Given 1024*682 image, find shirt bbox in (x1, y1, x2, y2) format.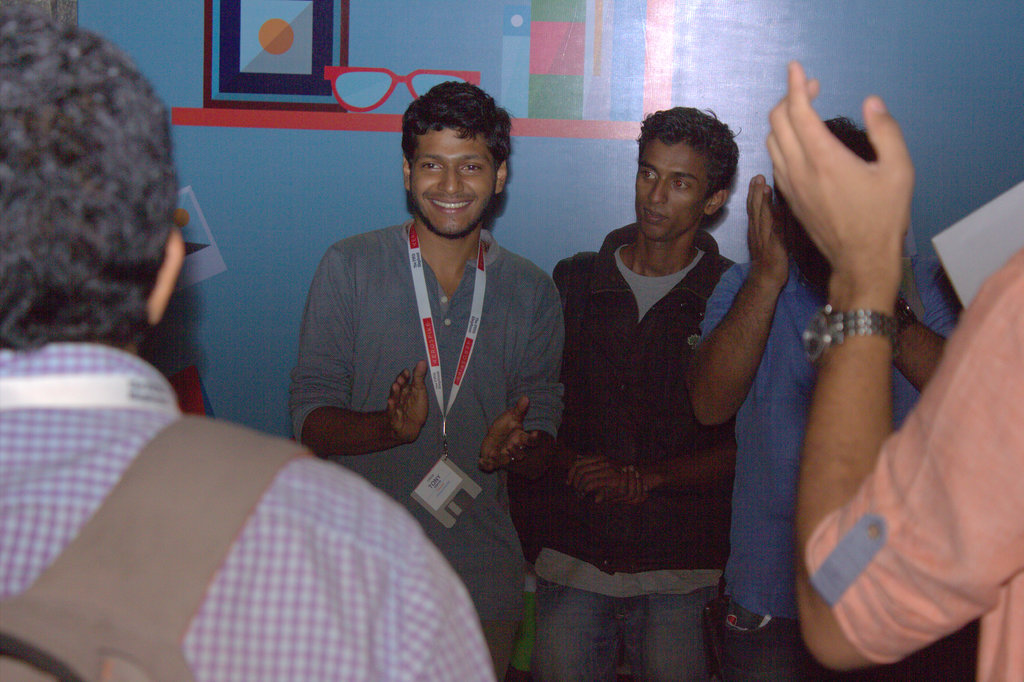
(699, 250, 951, 618).
